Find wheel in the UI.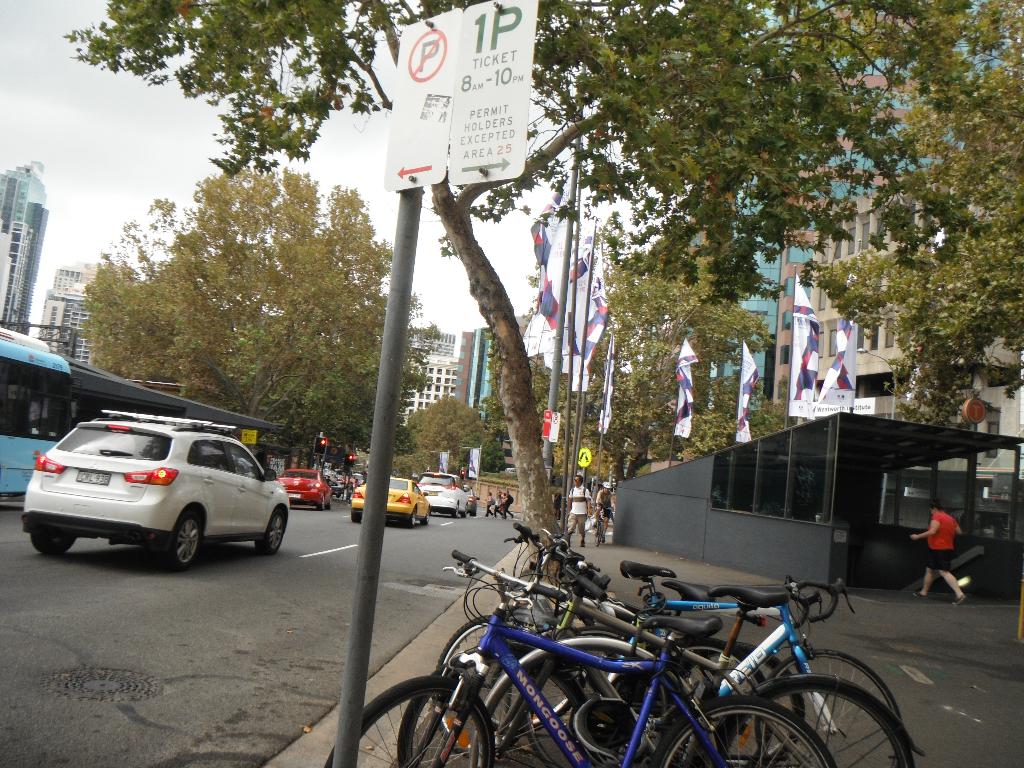
UI element at <bbox>451, 504, 460, 518</bbox>.
